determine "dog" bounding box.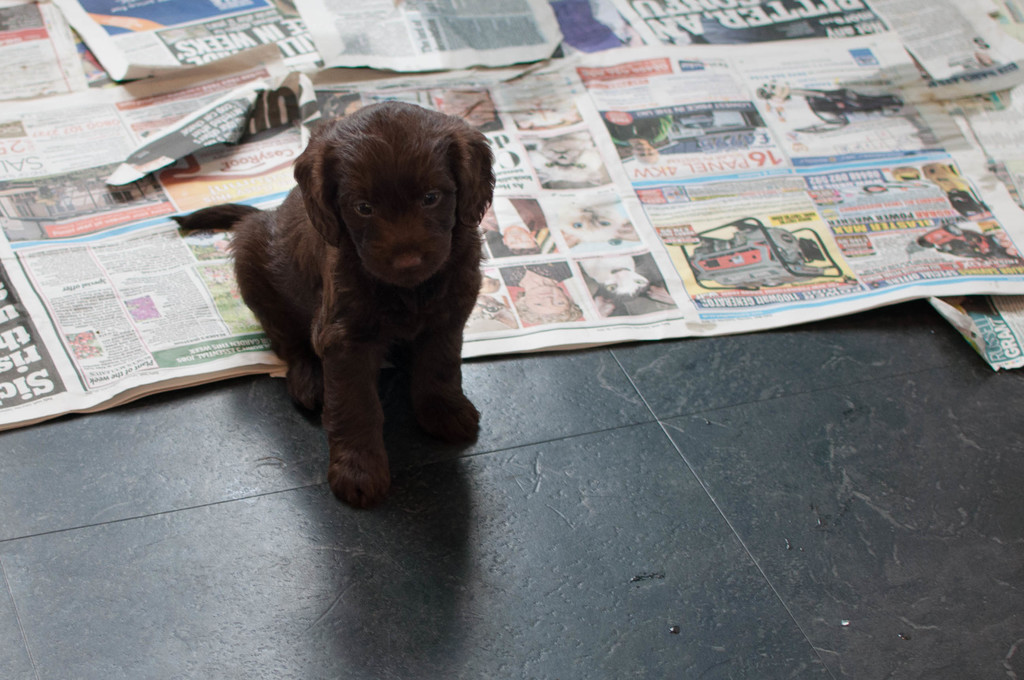
Determined: 223/102/494/512.
